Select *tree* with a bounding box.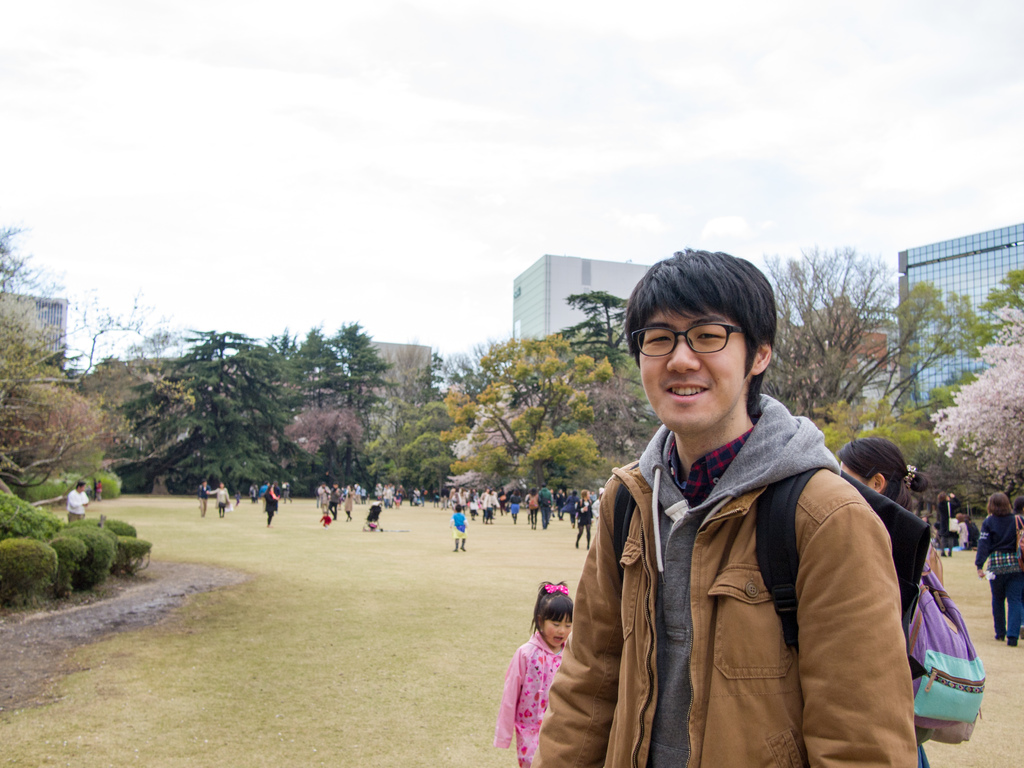
(left=319, top=315, right=415, bottom=415).
